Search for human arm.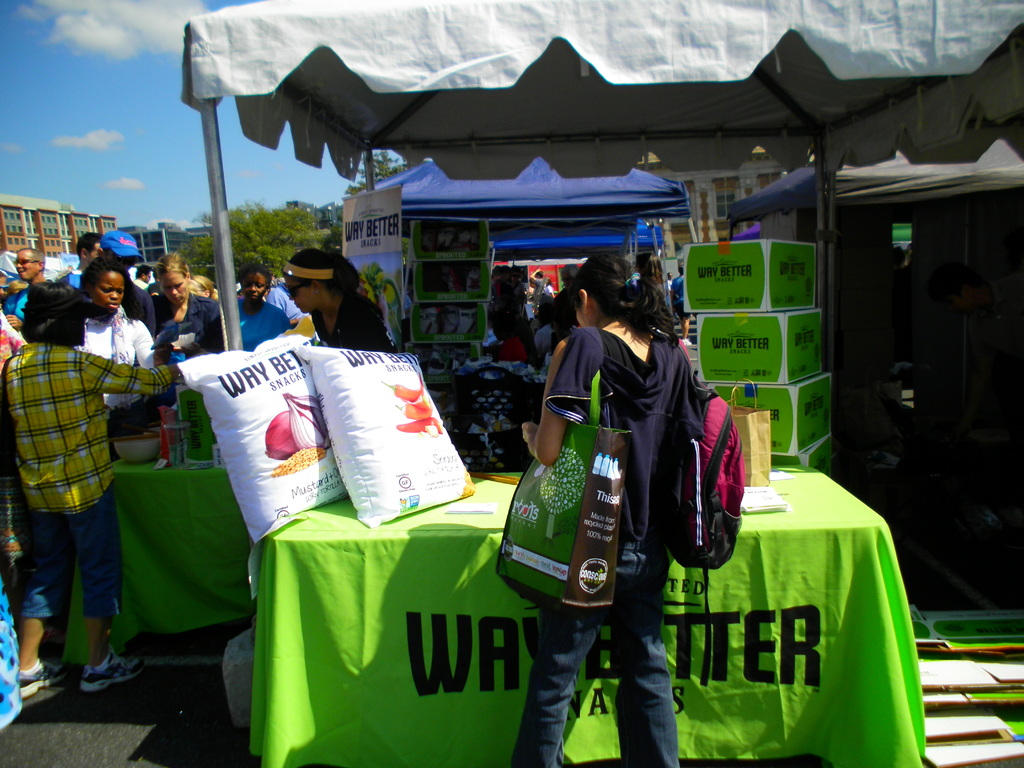
Found at pyautogui.locateOnScreen(84, 345, 176, 397).
